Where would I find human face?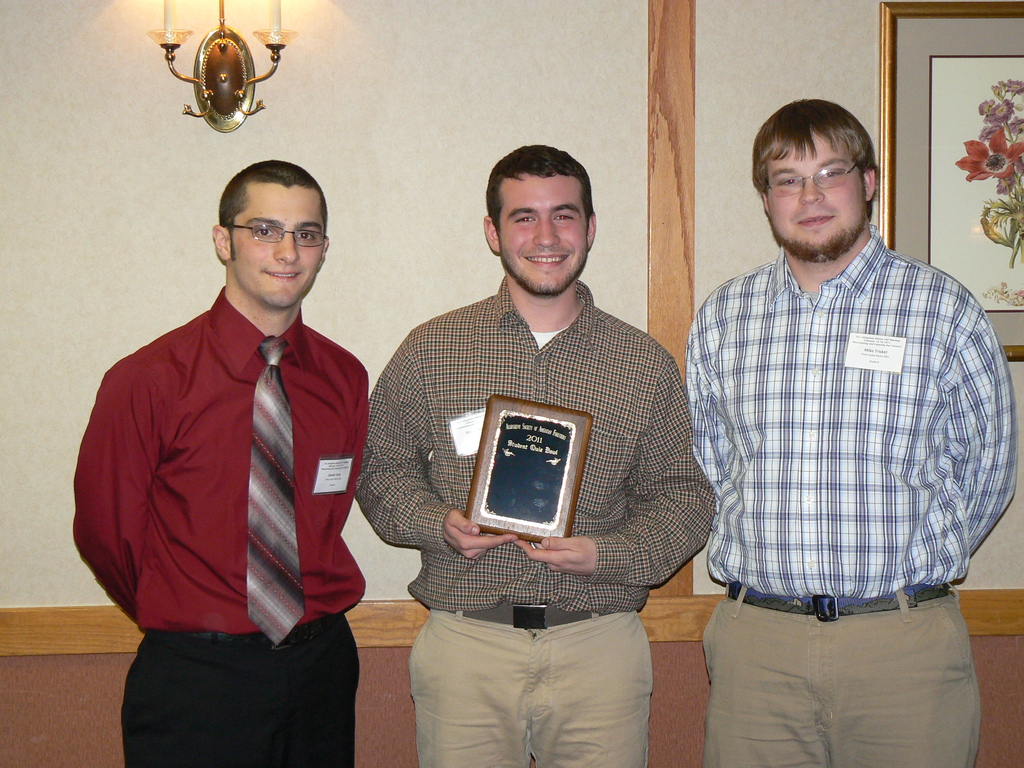
At (499, 172, 588, 288).
